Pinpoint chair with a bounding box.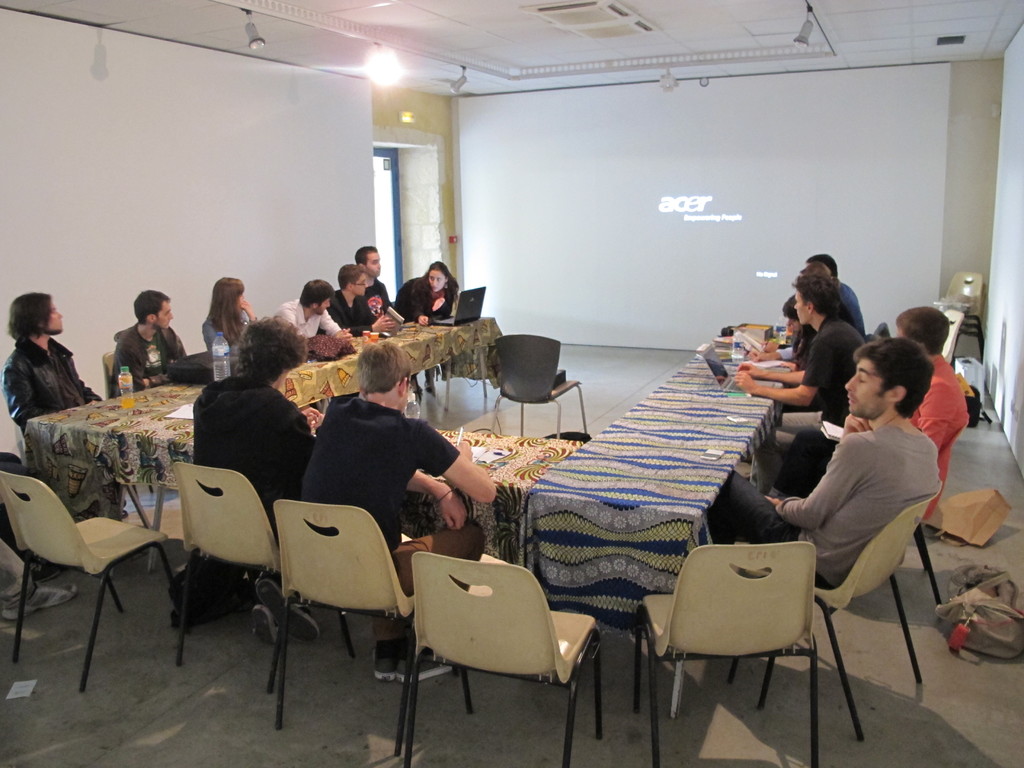
(269, 500, 474, 754).
